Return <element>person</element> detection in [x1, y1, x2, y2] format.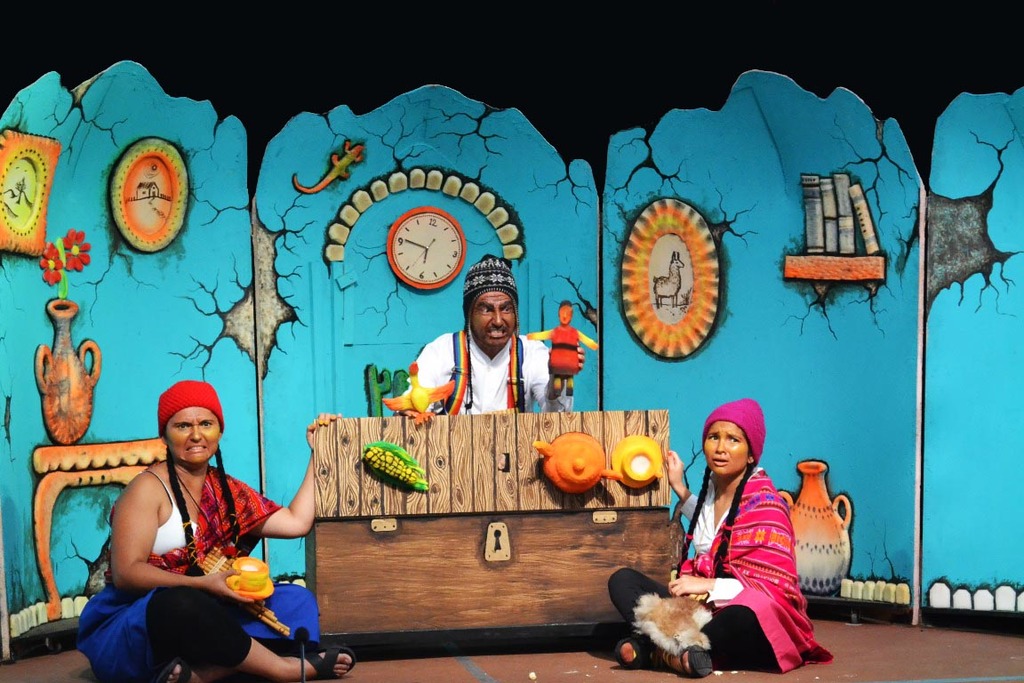
[390, 250, 586, 416].
